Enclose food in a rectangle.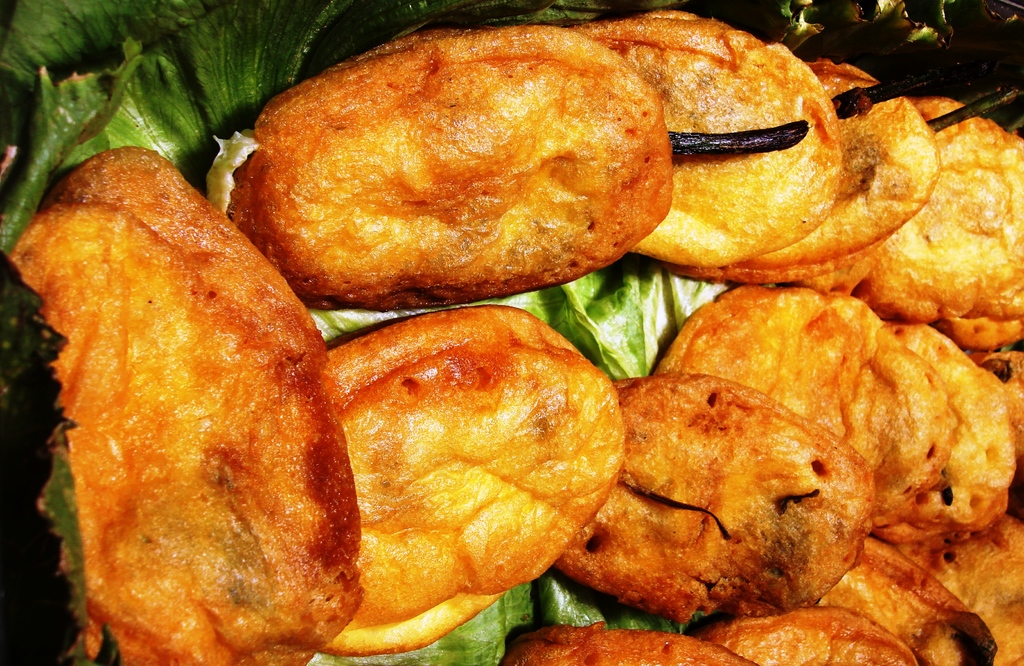
(left=228, top=27, right=707, bottom=307).
